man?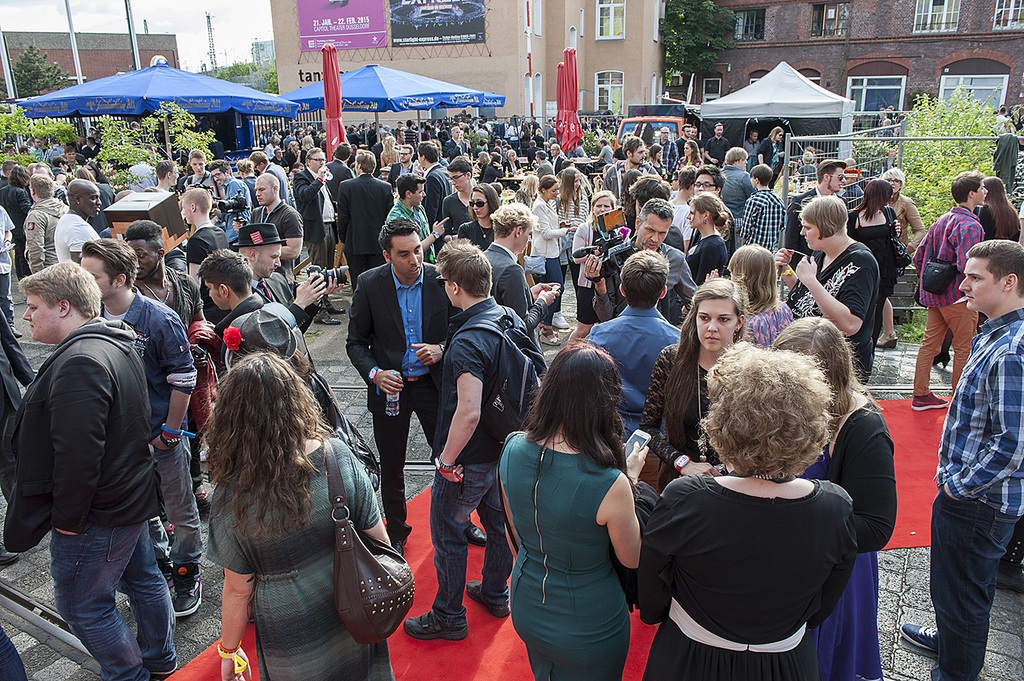
402:244:527:642
